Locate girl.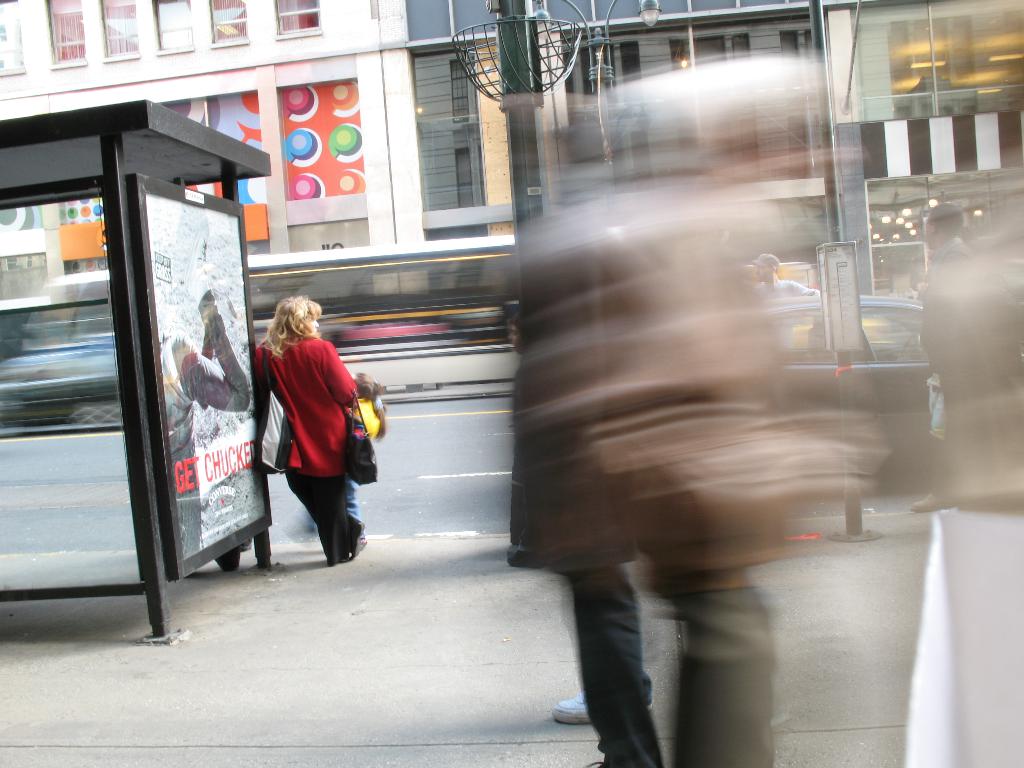
Bounding box: <bbox>296, 372, 385, 557</bbox>.
